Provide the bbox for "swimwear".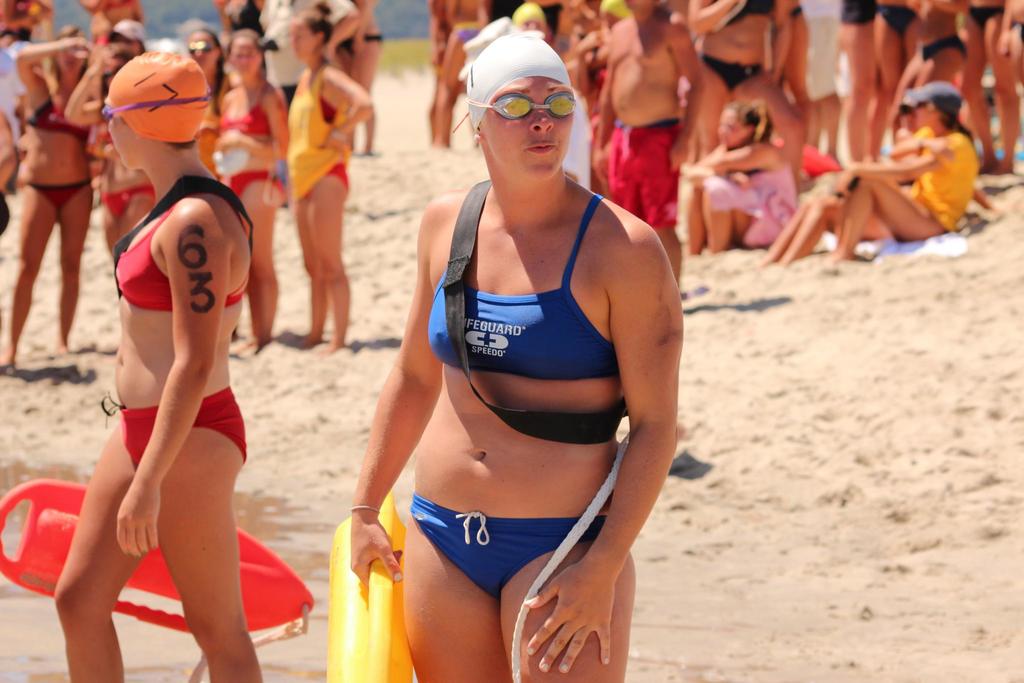
rect(11, 177, 96, 215).
